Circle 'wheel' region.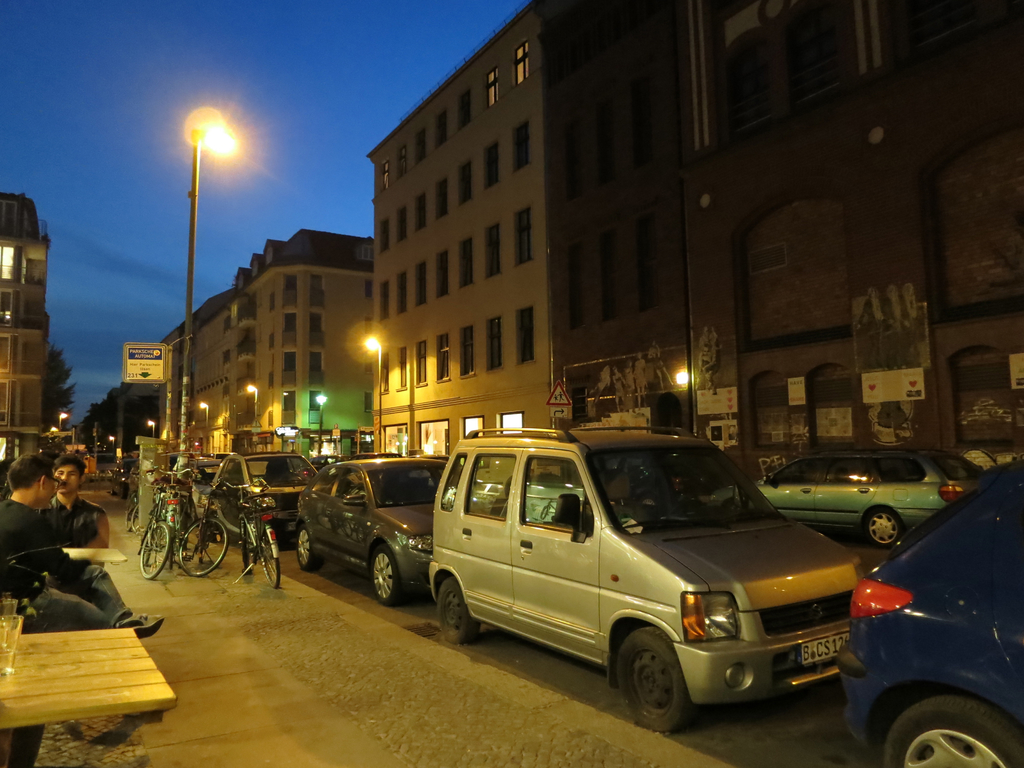
Region: box=[255, 533, 285, 586].
